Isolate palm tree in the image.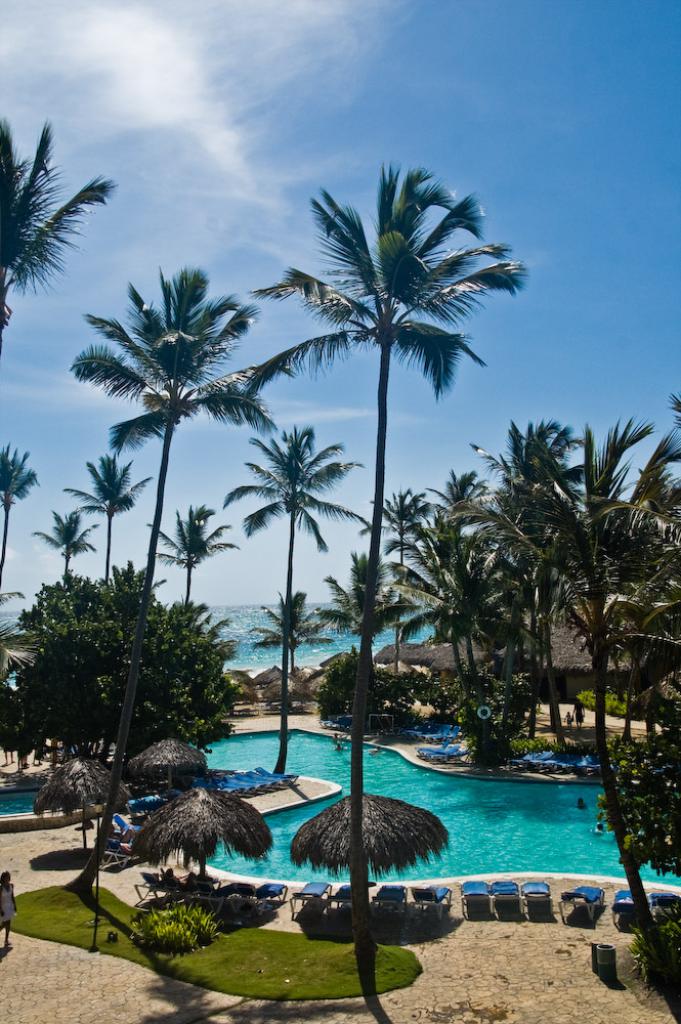
Isolated region: 328:542:390:663.
